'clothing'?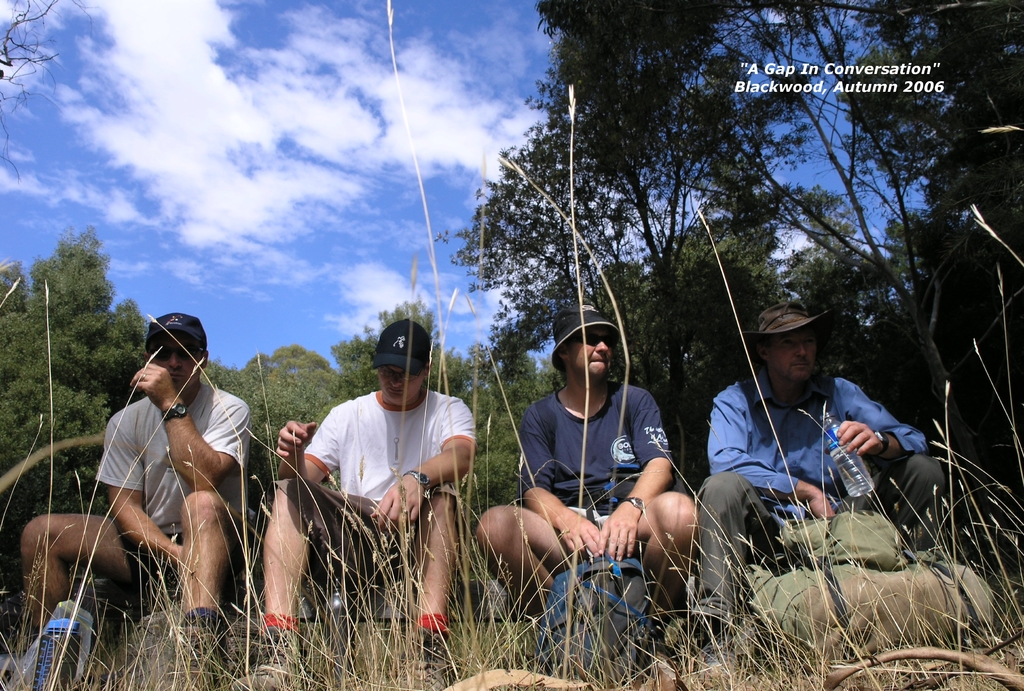
x1=93 y1=386 x2=252 y2=539
